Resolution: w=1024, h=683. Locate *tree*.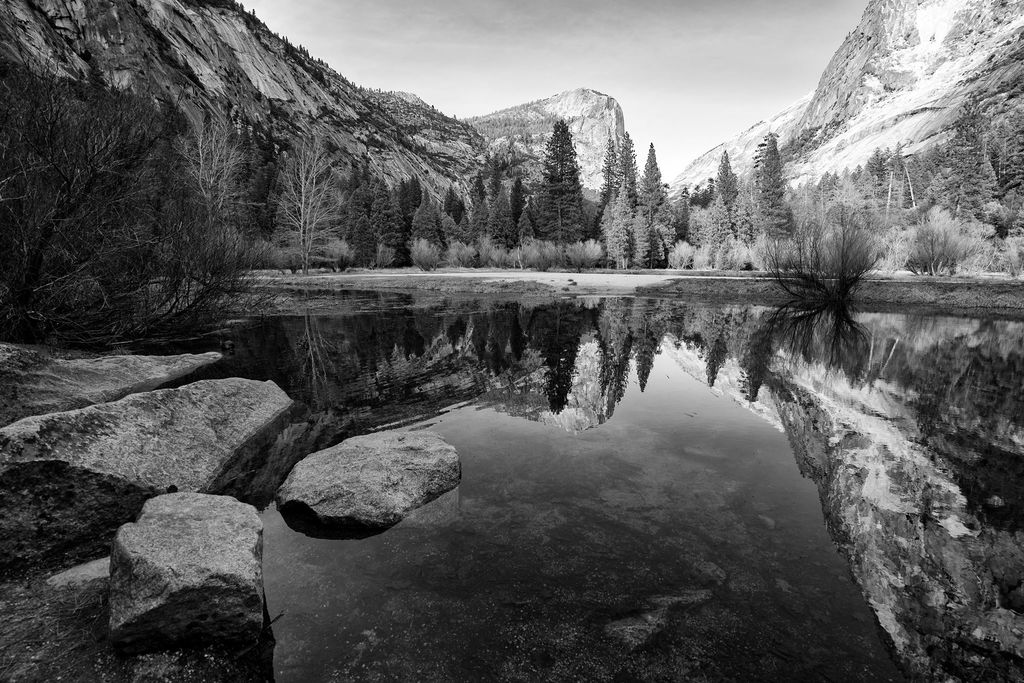
[379,179,413,256].
